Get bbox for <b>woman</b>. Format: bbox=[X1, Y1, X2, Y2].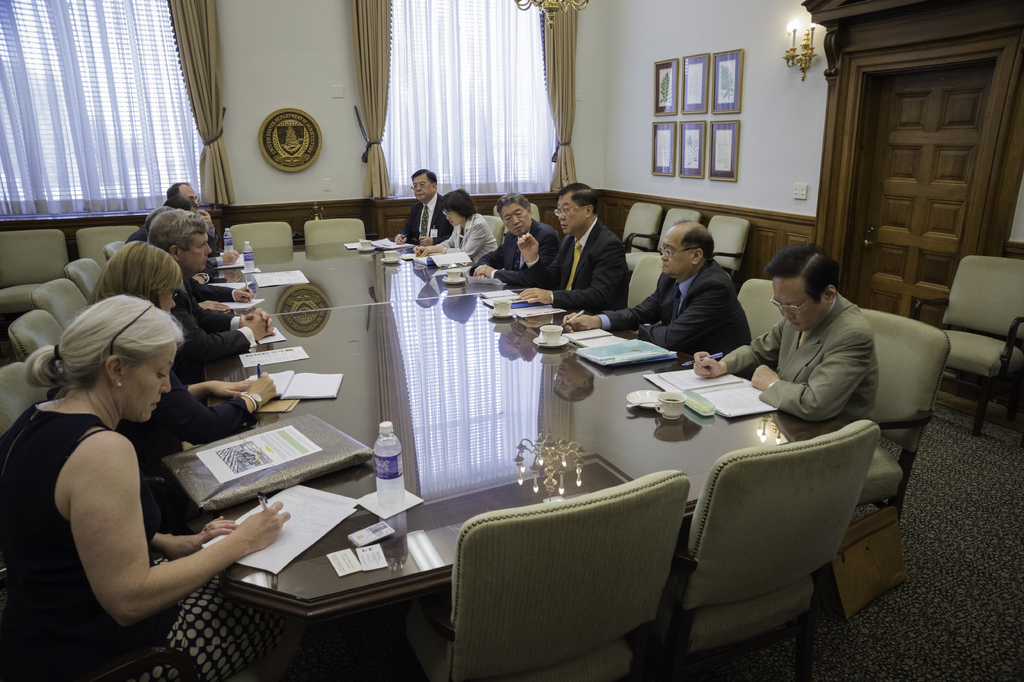
bbox=[86, 238, 279, 531].
